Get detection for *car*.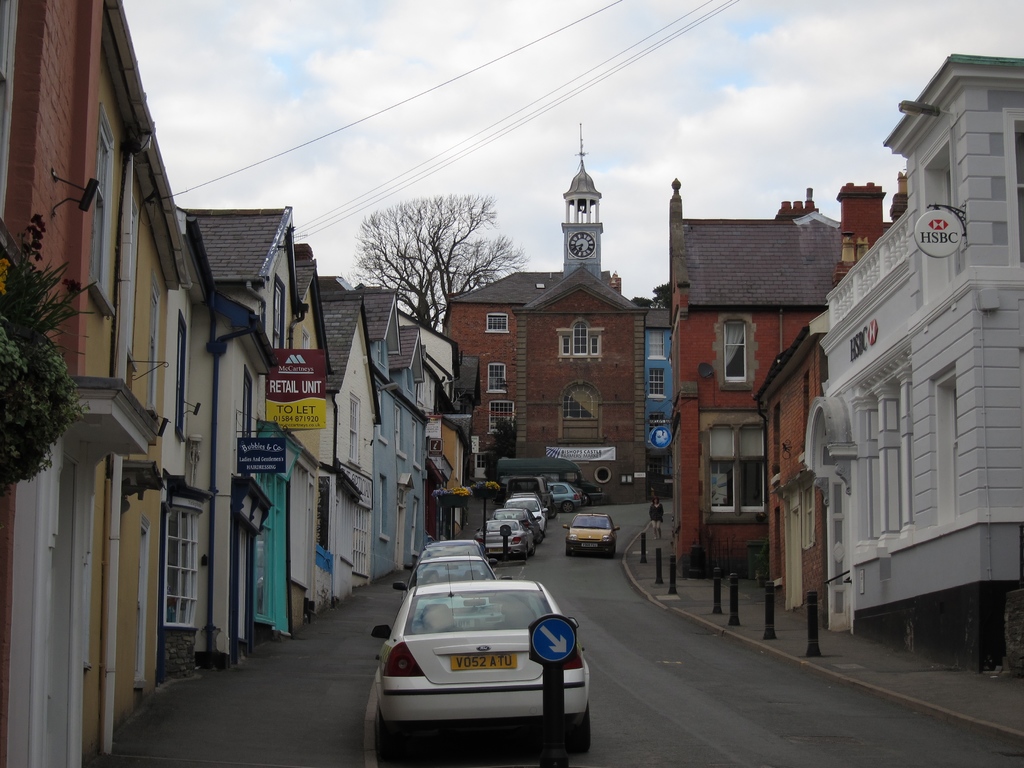
Detection: 504, 494, 550, 536.
